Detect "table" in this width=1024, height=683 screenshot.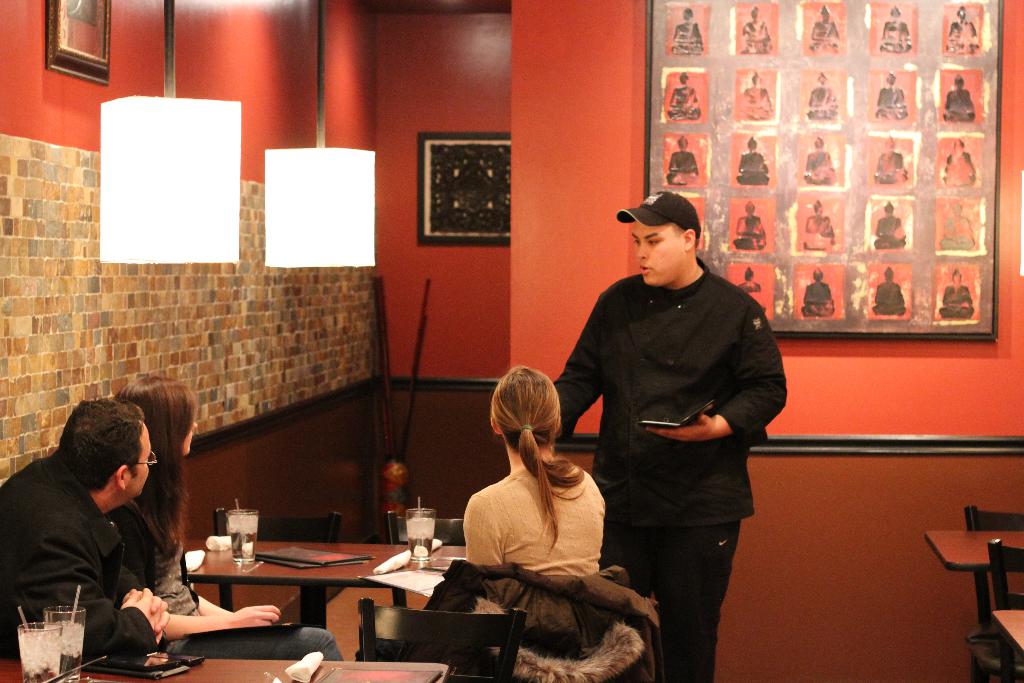
Detection: [left=0, top=657, right=447, bottom=682].
